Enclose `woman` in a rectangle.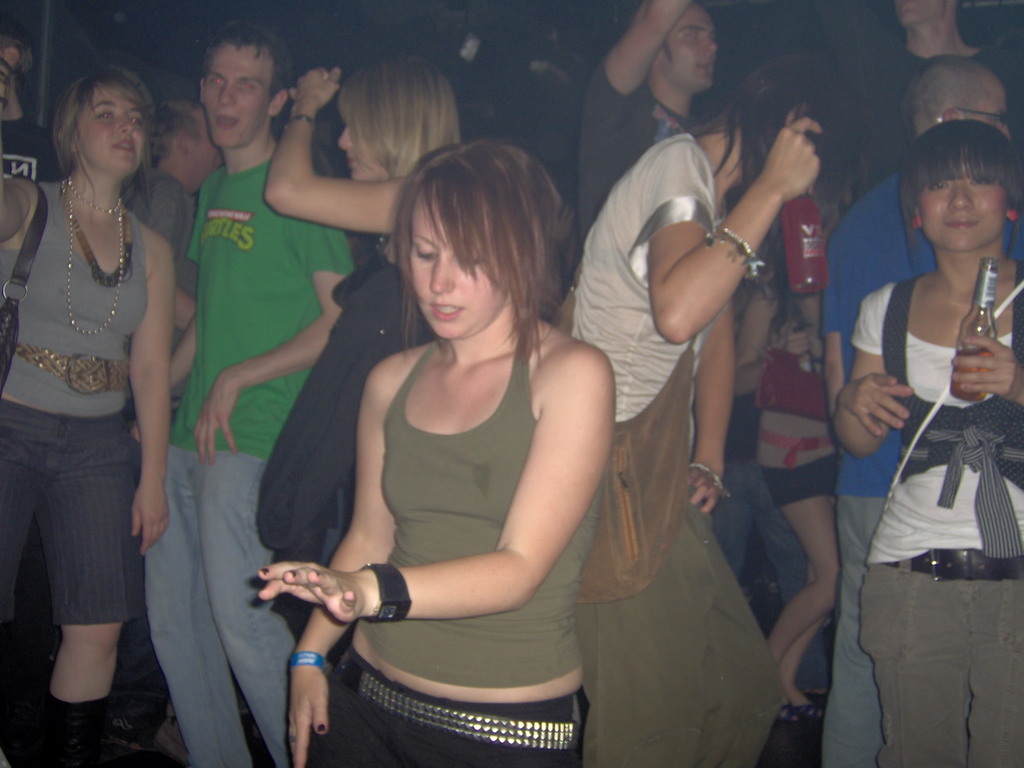
locate(563, 56, 800, 767).
